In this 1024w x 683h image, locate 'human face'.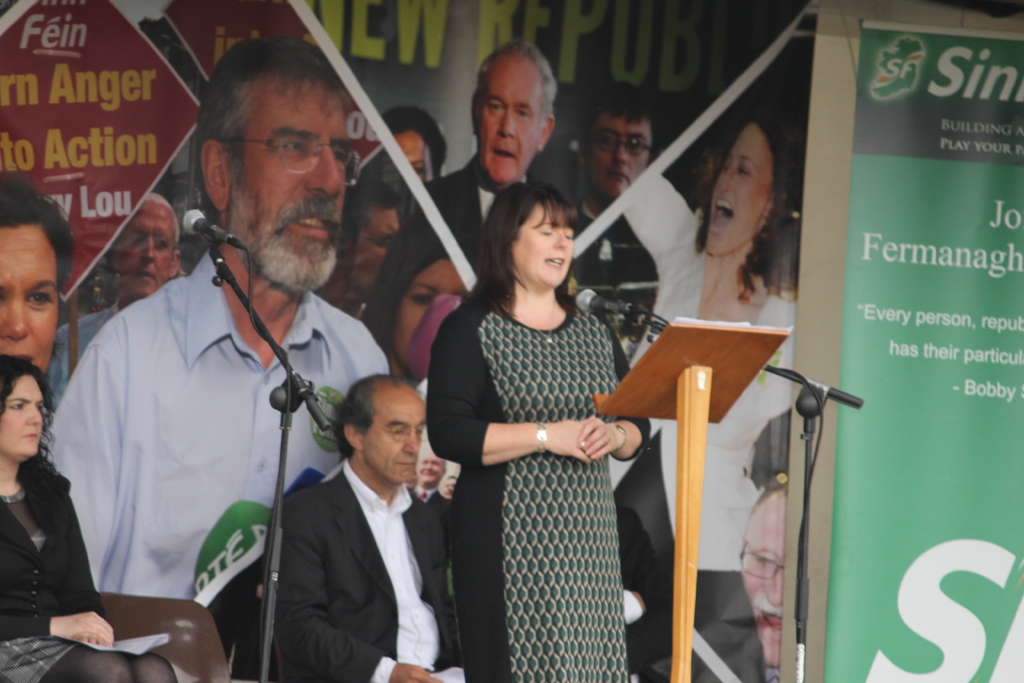
Bounding box: detection(587, 110, 655, 209).
